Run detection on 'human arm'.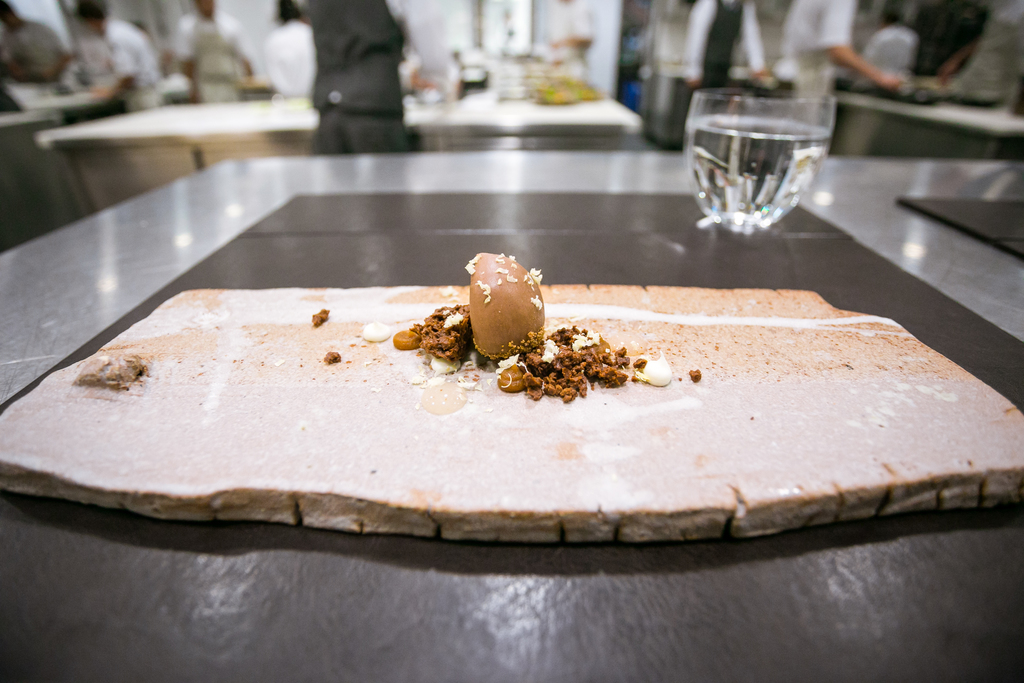
Result: 932:8:984:86.
